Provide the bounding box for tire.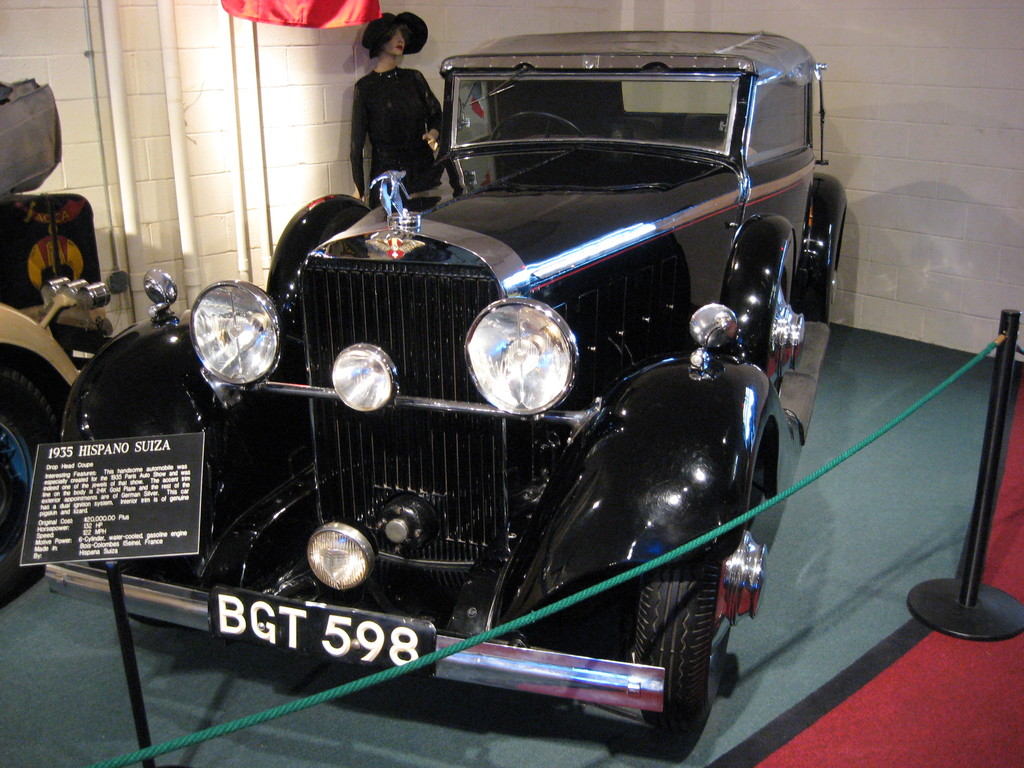
box=[626, 548, 767, 758].
